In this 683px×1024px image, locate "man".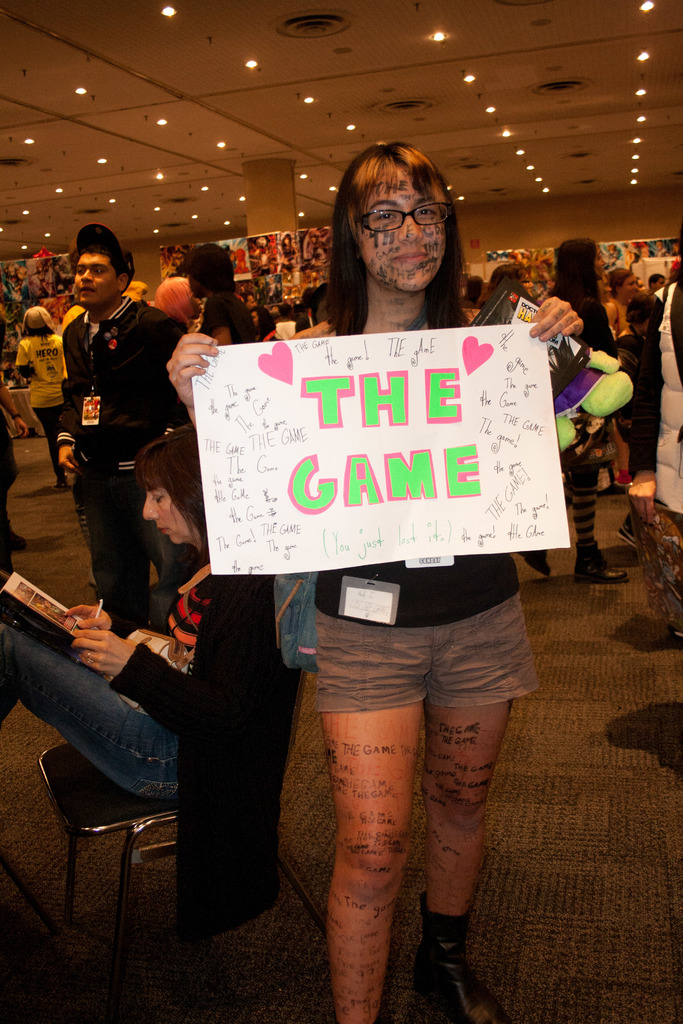
Bounding box: 29:221:179:548.
